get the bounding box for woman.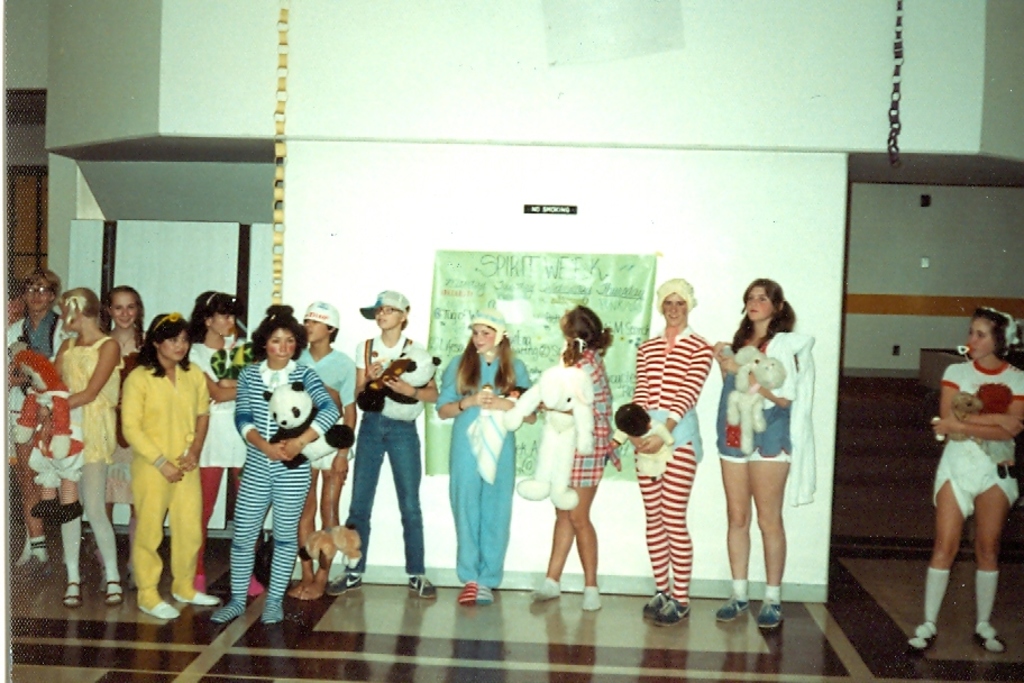
locate(181, 288, 265, 602).
